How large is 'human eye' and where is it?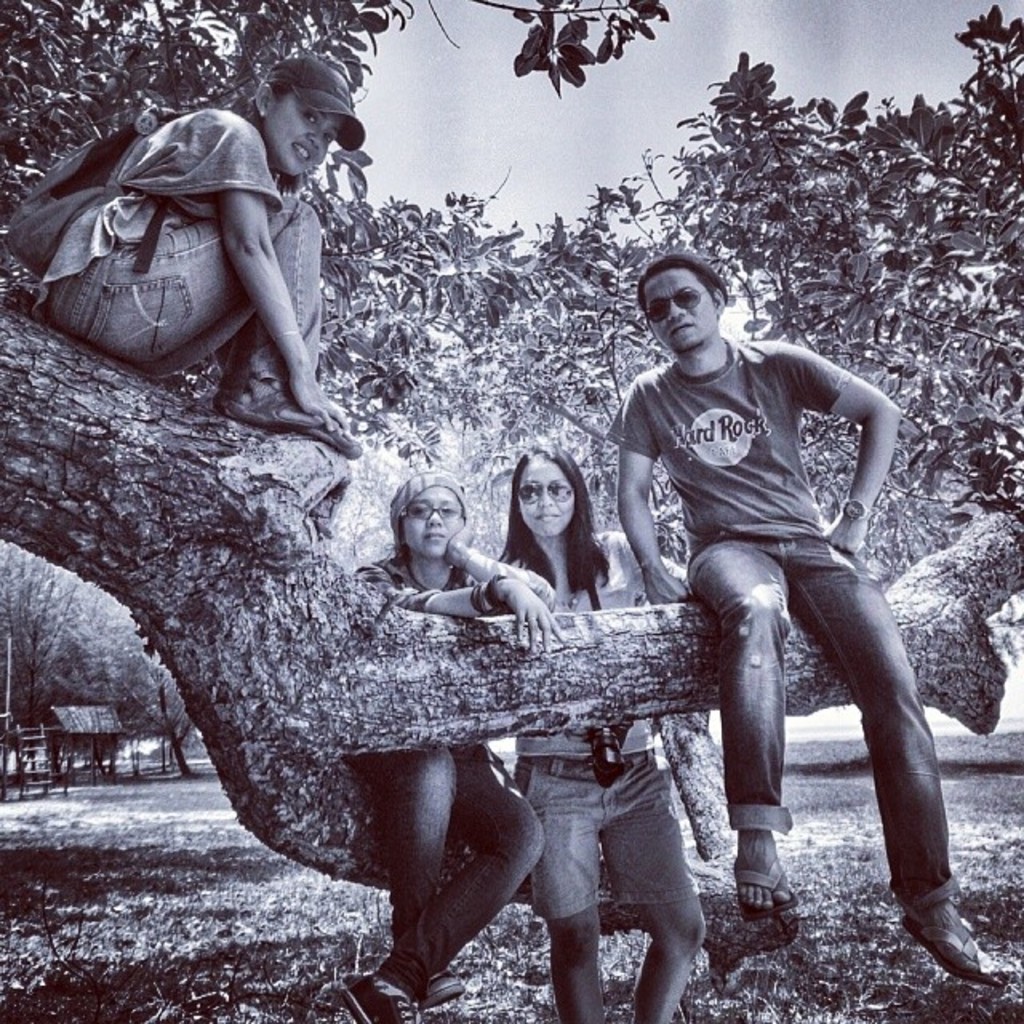
Bounding box: bbox(326, 126, 336, 141).
